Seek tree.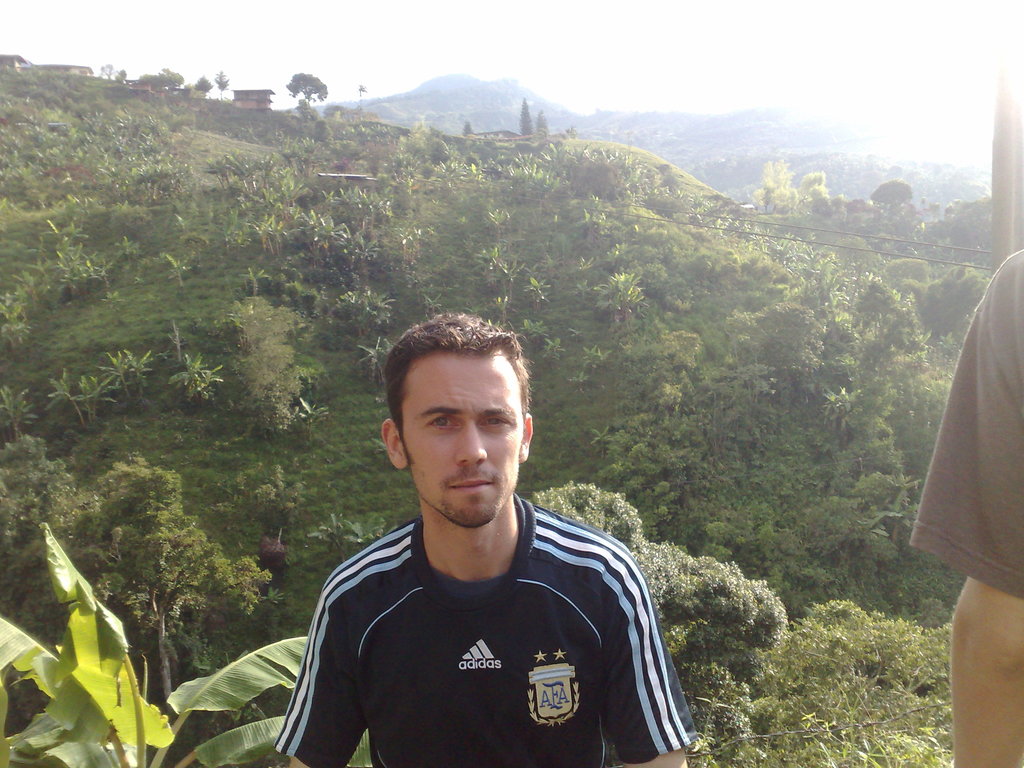
{"x1": 210, "y1": 67, "x2": 231, "y2": 104}.
